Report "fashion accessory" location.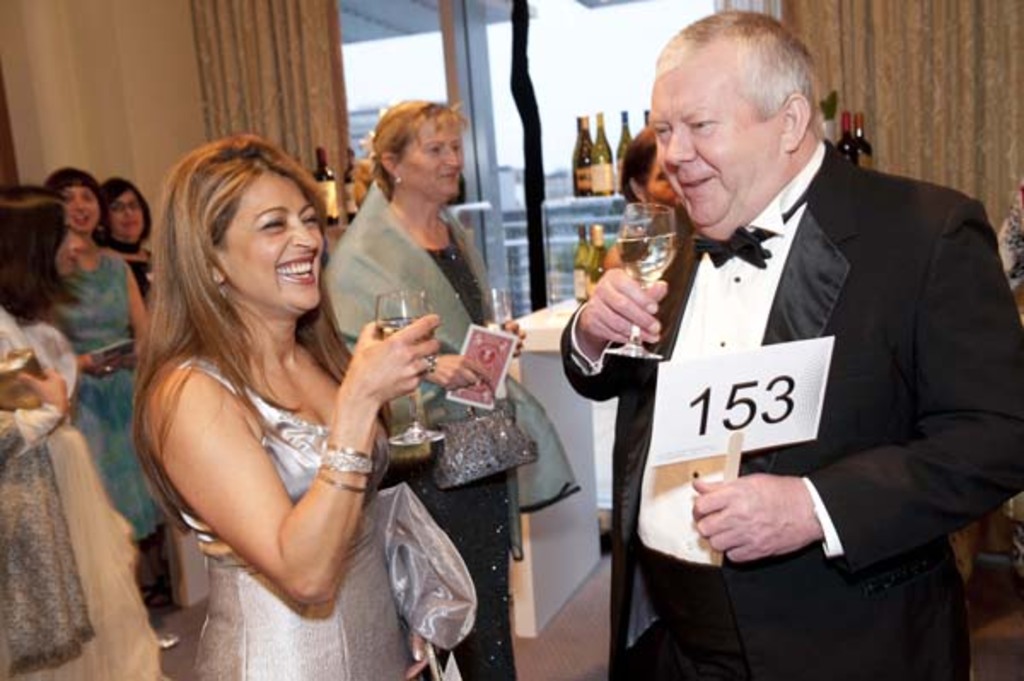
Report: [323, 478, 365, 492].
